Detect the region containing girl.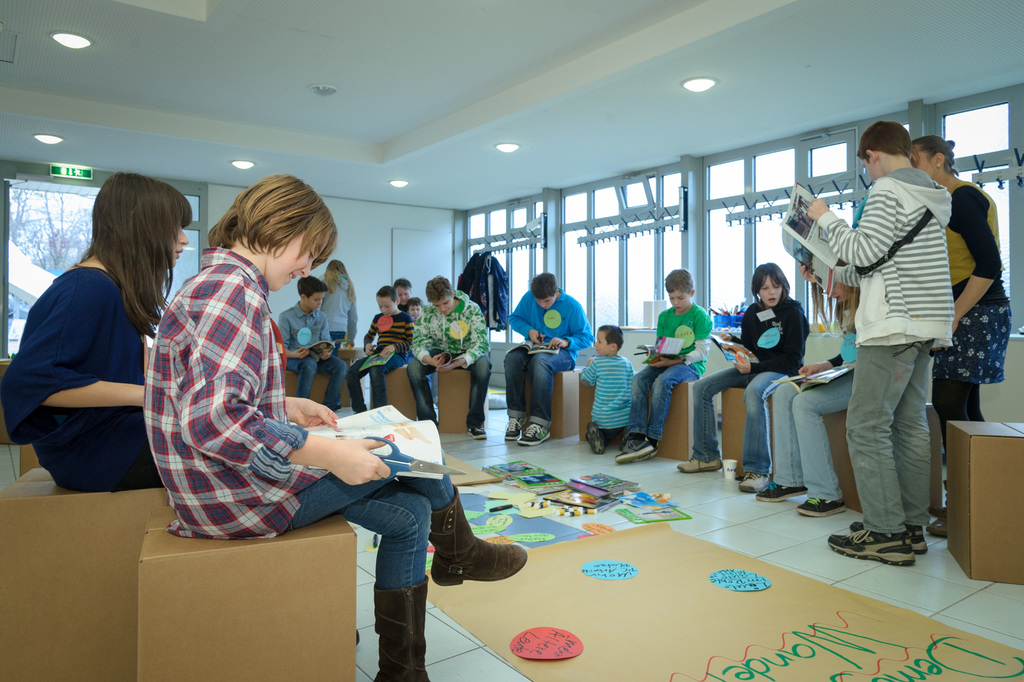
317, 256, 357, 354.
